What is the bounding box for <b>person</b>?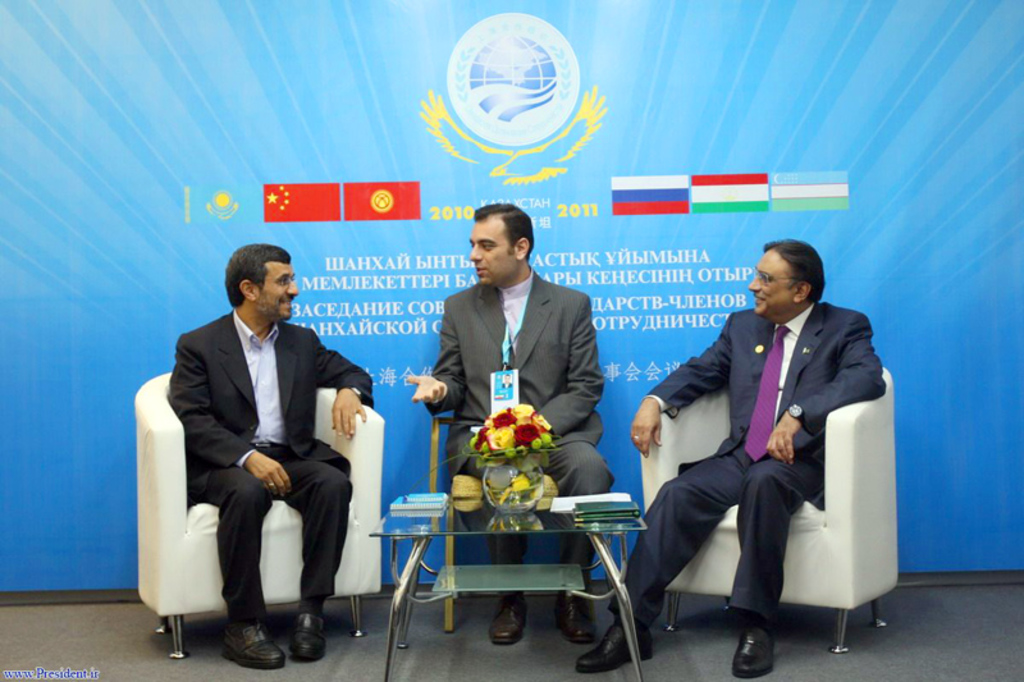
[168, 244, 372, 669].
